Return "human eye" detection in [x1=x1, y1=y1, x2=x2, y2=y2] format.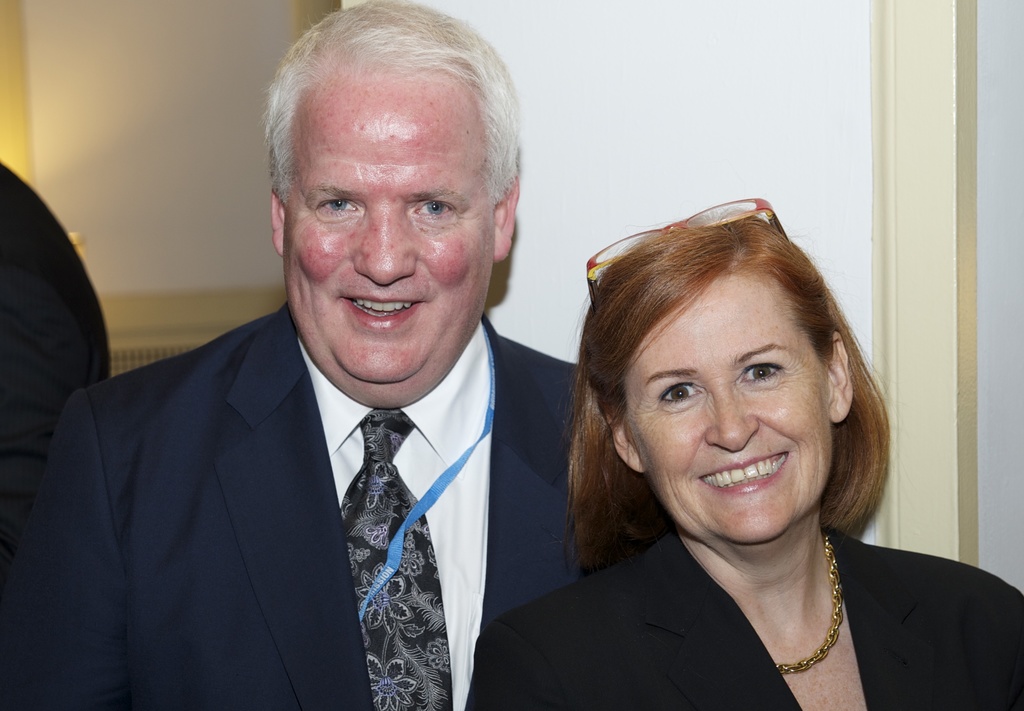
[x1=412, y1=199, x2=454, y2=219].
